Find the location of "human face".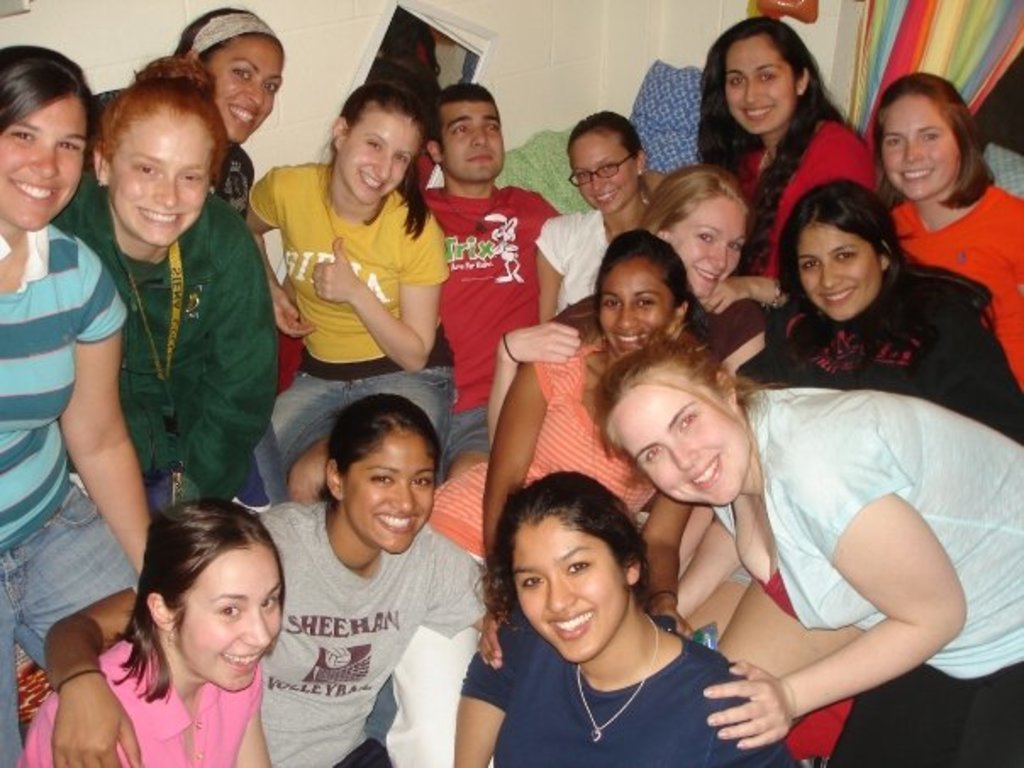
Location: (348, 436, 431, 553).
